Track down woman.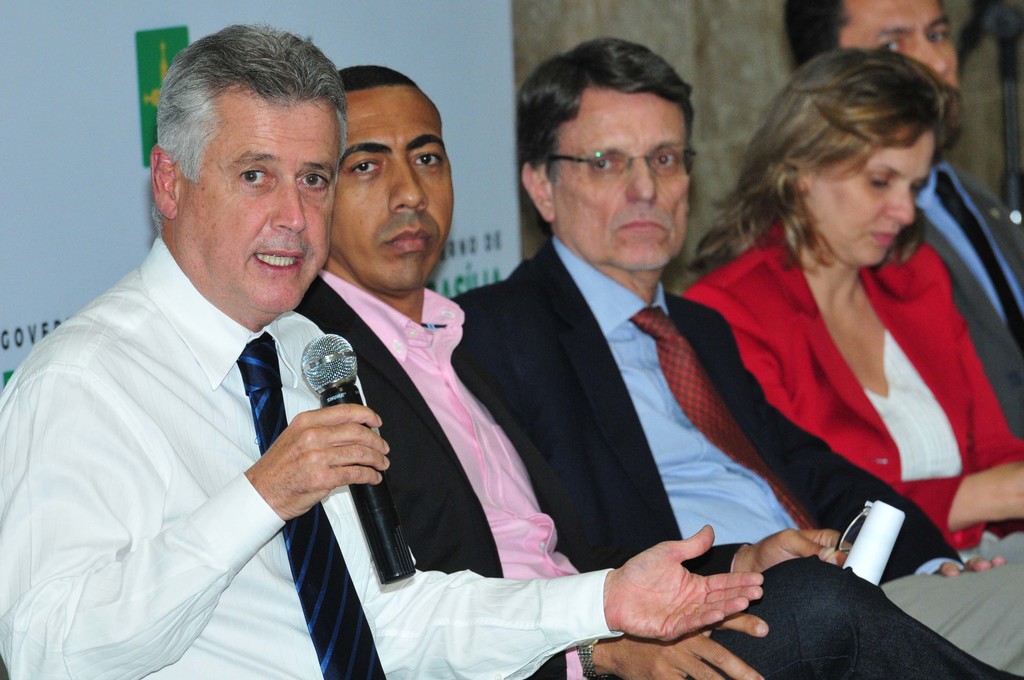
Tracked to x1=685, y1=48, x2=1023, y2=548.
